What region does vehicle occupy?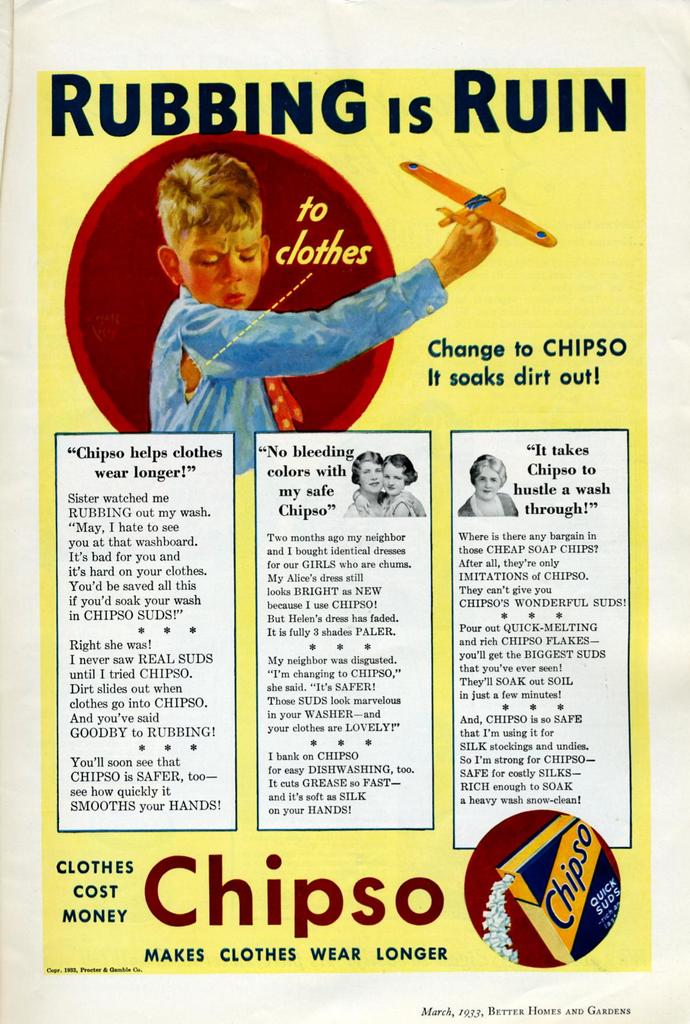
(x1=402, y1=147, x2=558, y2=266).
